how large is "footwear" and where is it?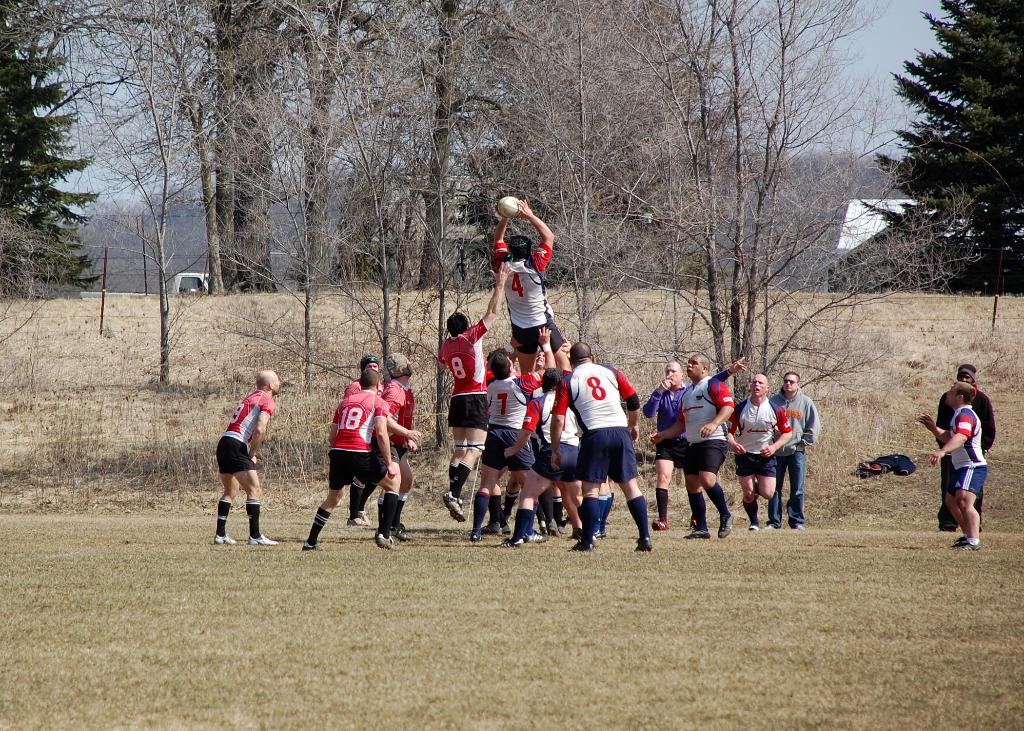
Bounding box: x1=794 y1=520 x2=805 y2=529.
